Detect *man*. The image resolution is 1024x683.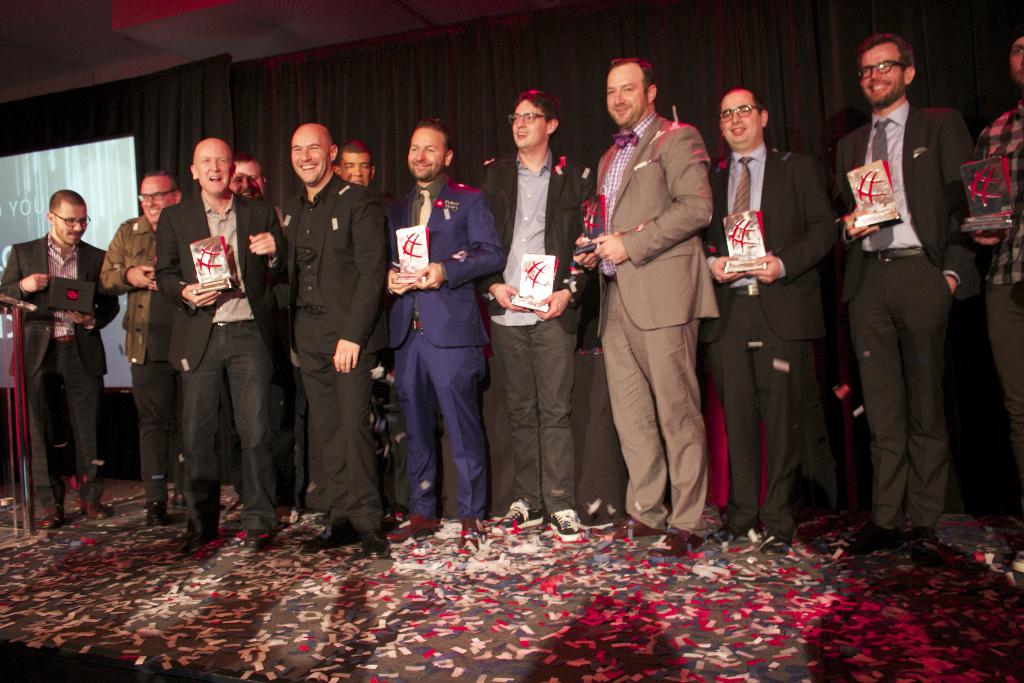
detection(0, 190, 121, 531).
